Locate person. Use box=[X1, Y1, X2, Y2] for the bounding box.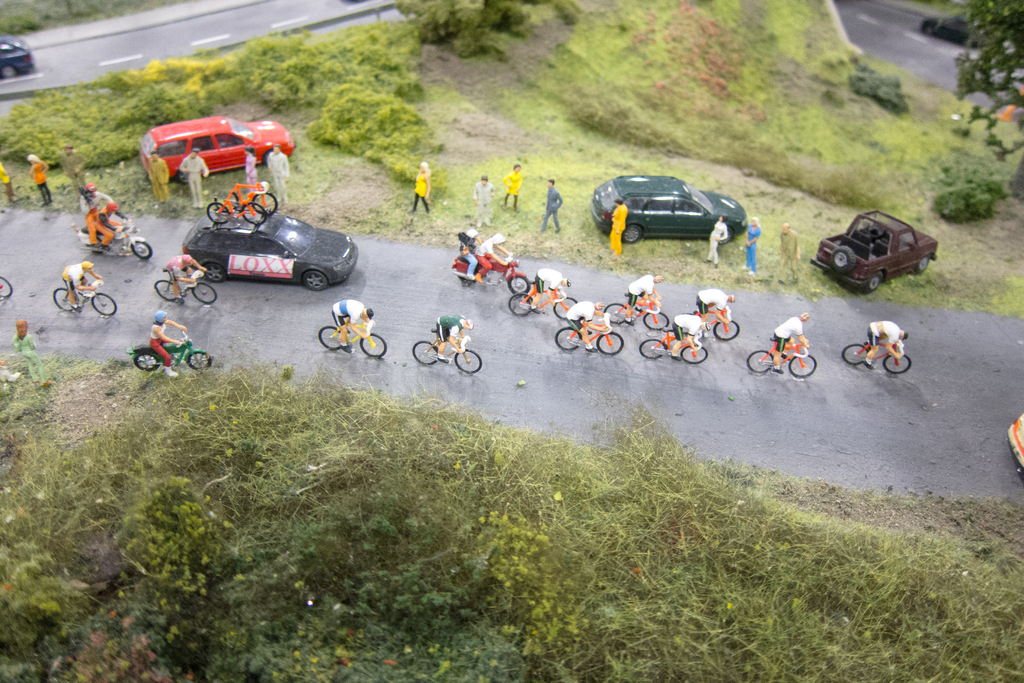
box=[531, 265, 574, 315].
